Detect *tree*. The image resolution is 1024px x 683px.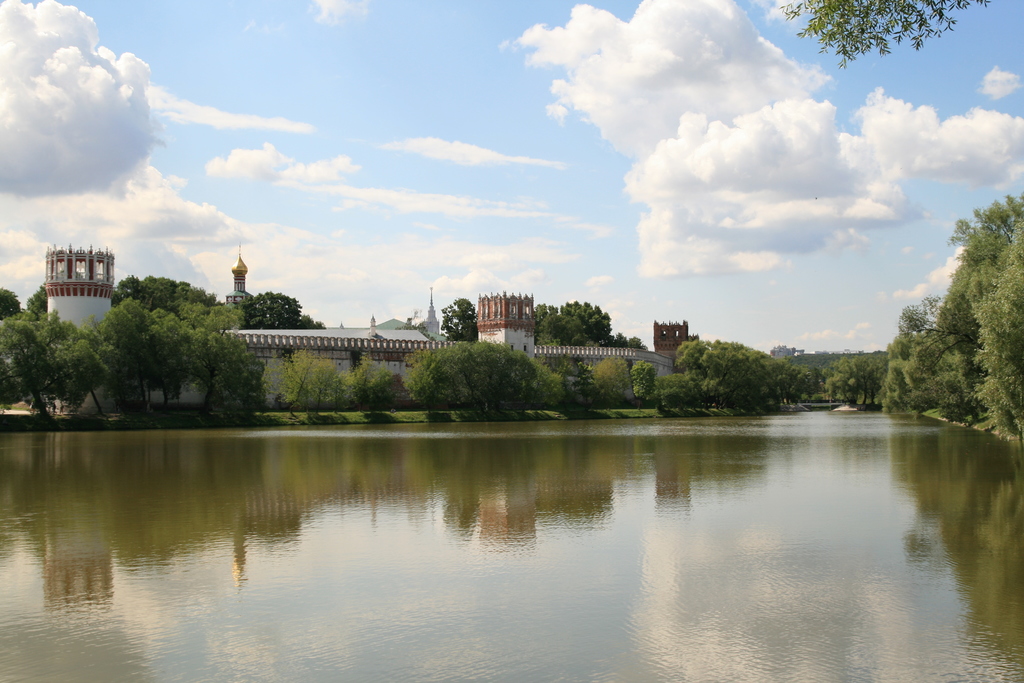
region(4, 292, 19, 312).
